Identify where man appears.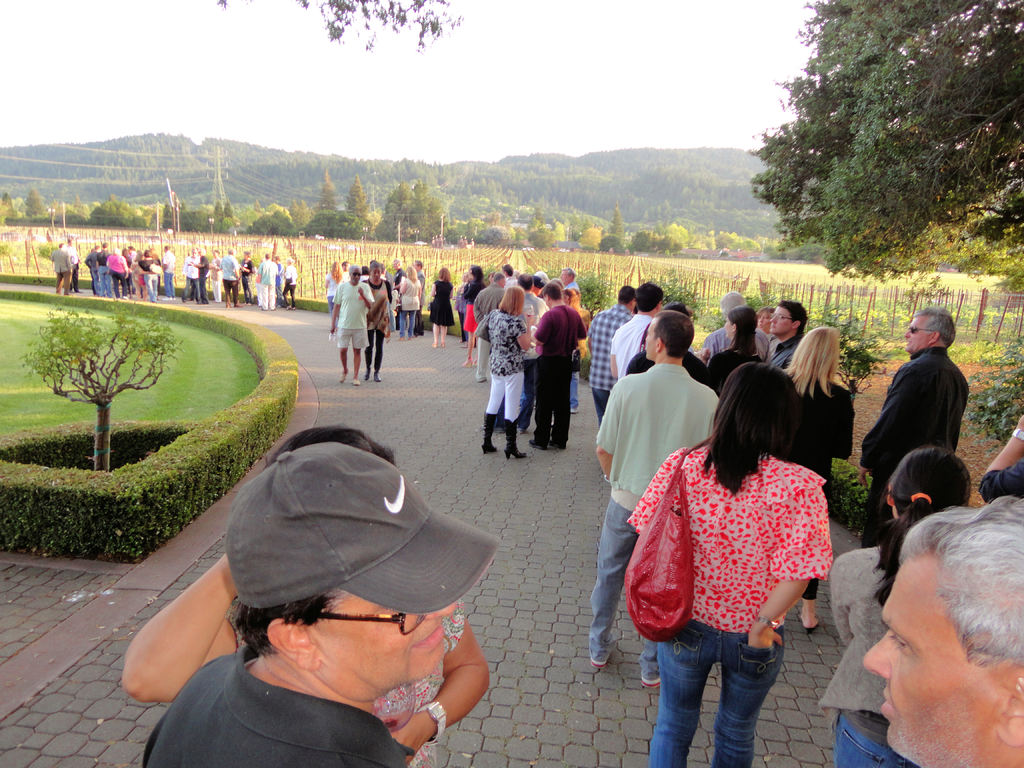
Appears at (left=63, top=239, right=83, bottom=293).
